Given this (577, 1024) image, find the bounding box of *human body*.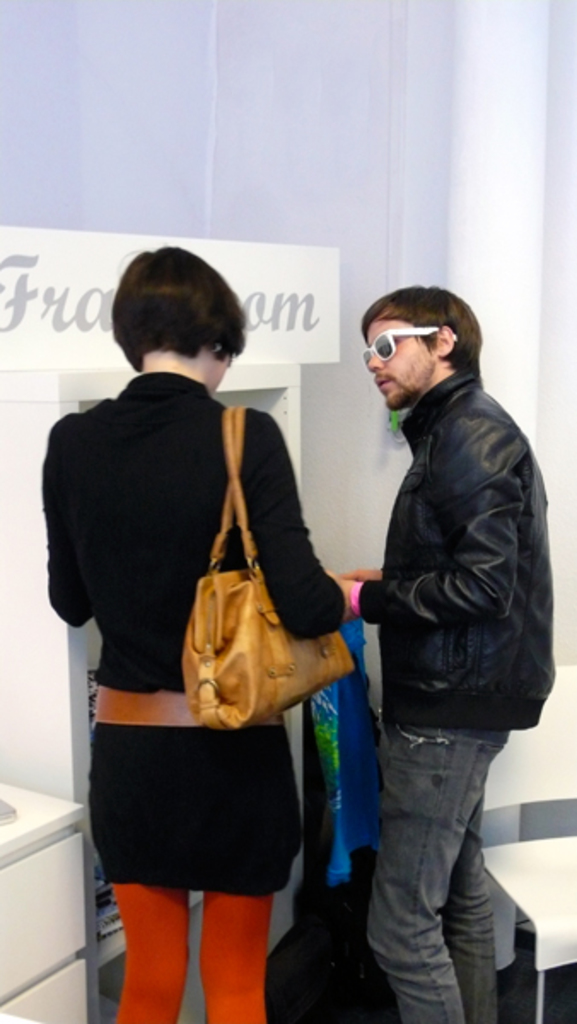
<bbox>67, 309, 347, 1023</bbox>.
